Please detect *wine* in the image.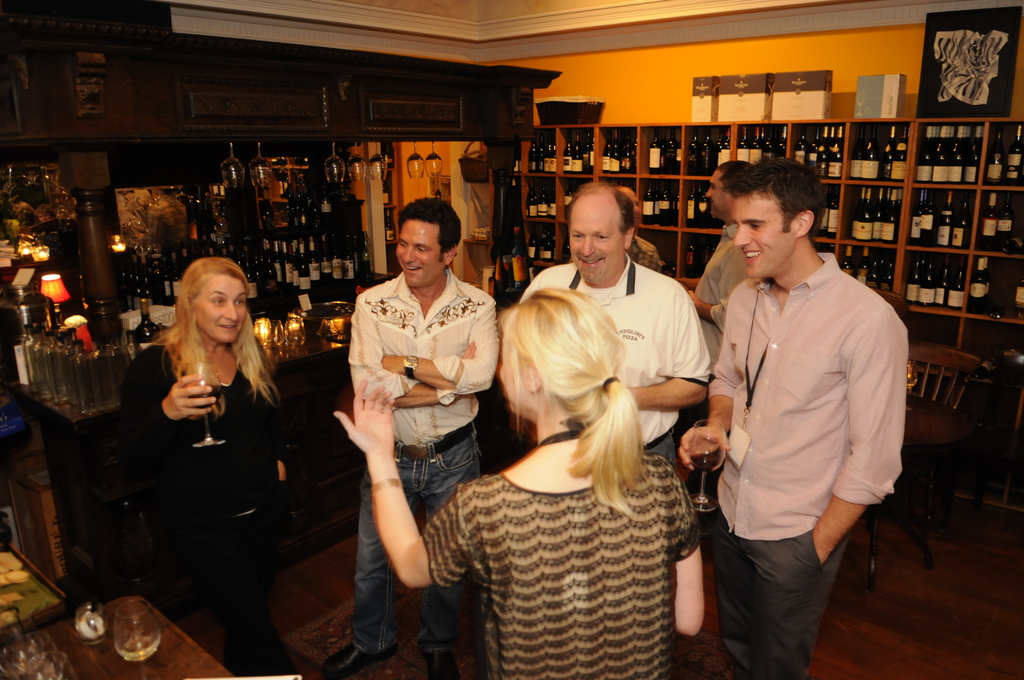
box=[967, 256, 983, 317].
